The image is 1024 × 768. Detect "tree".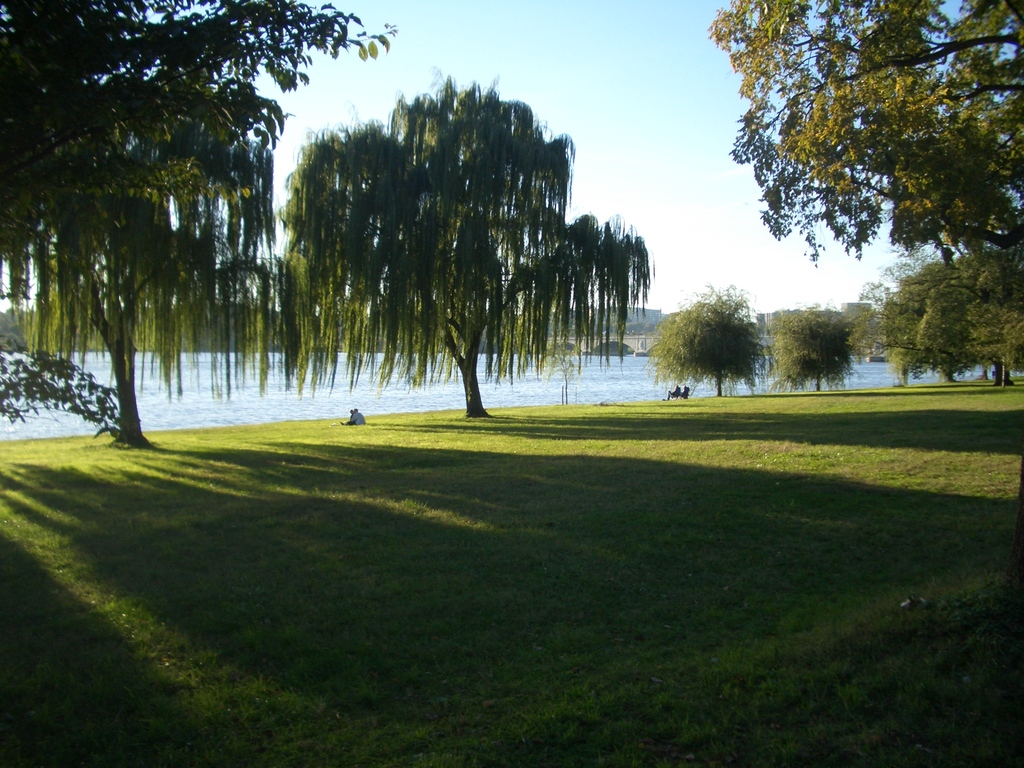
Detection: box=[655, 266, 780, 401].
